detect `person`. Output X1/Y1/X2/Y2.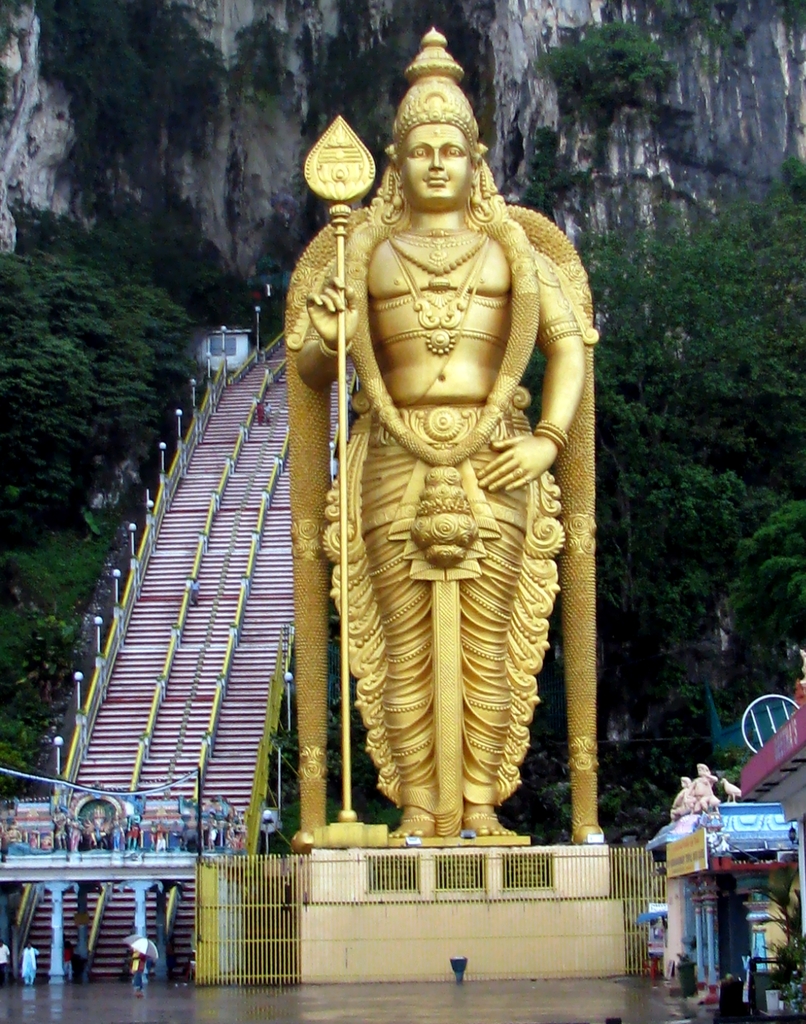
296/27/584/840.
